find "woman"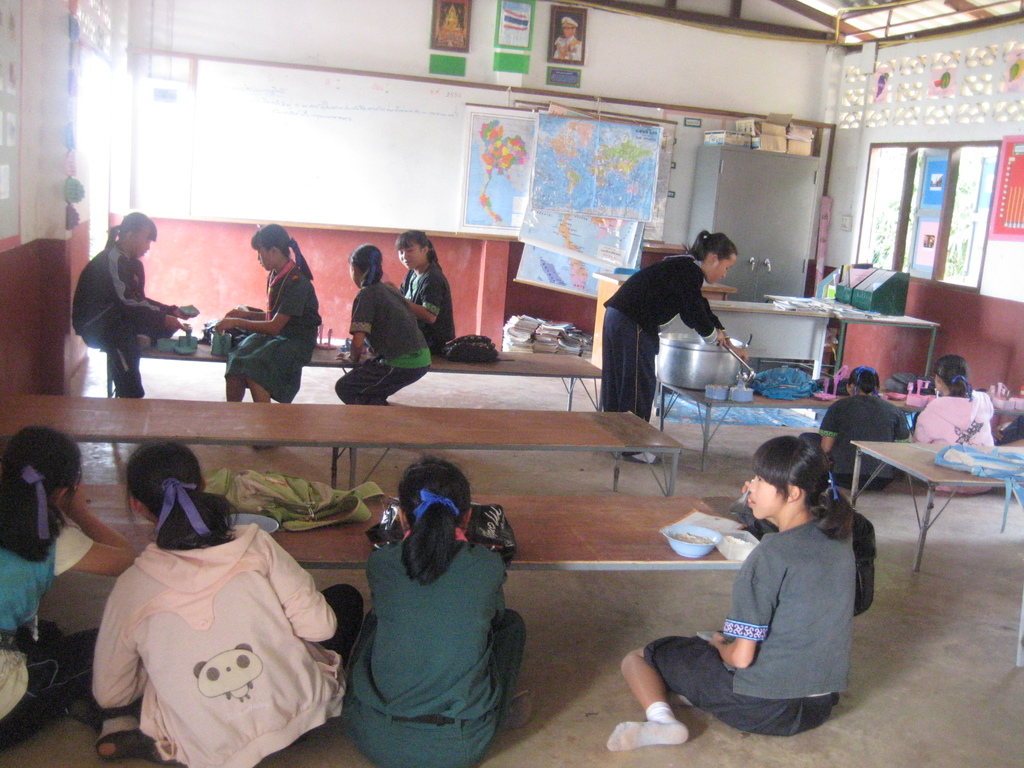
box(603, 436, 888, 763)
